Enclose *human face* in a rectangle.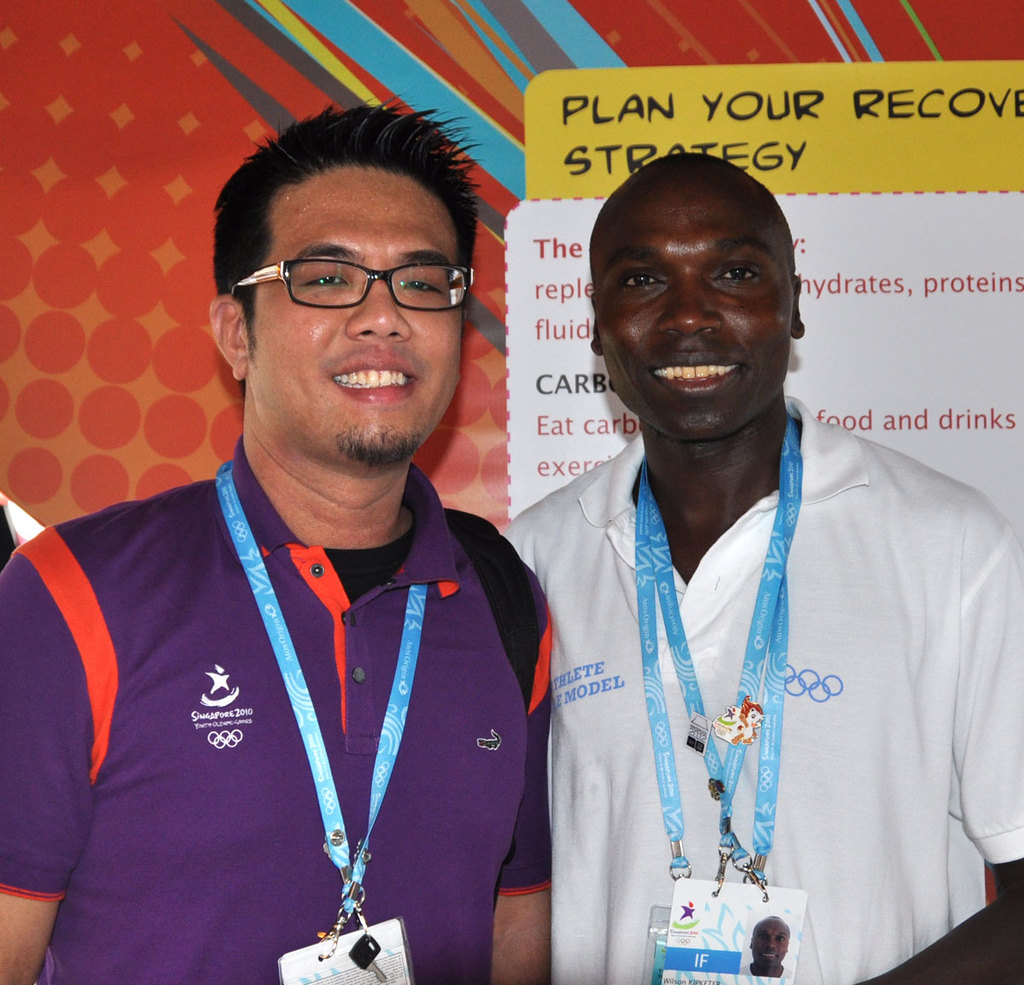
crop(594, 159, 795, 438).
